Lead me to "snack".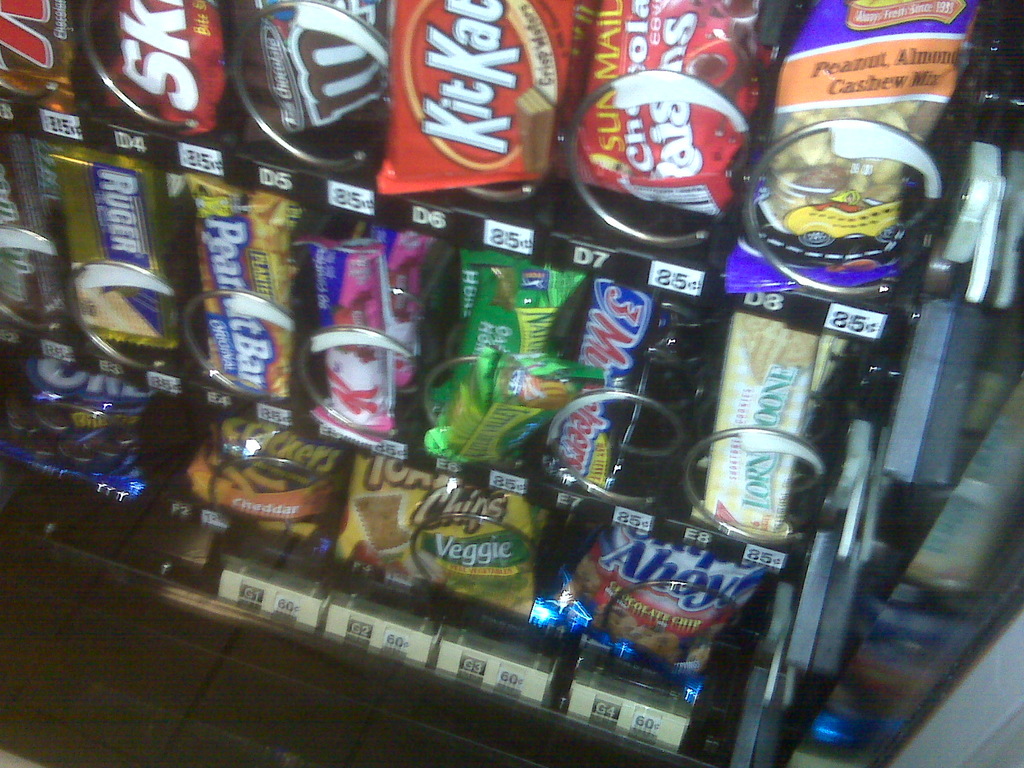
Lead to <bbox>326, 451, 462, 597</bbox>.
